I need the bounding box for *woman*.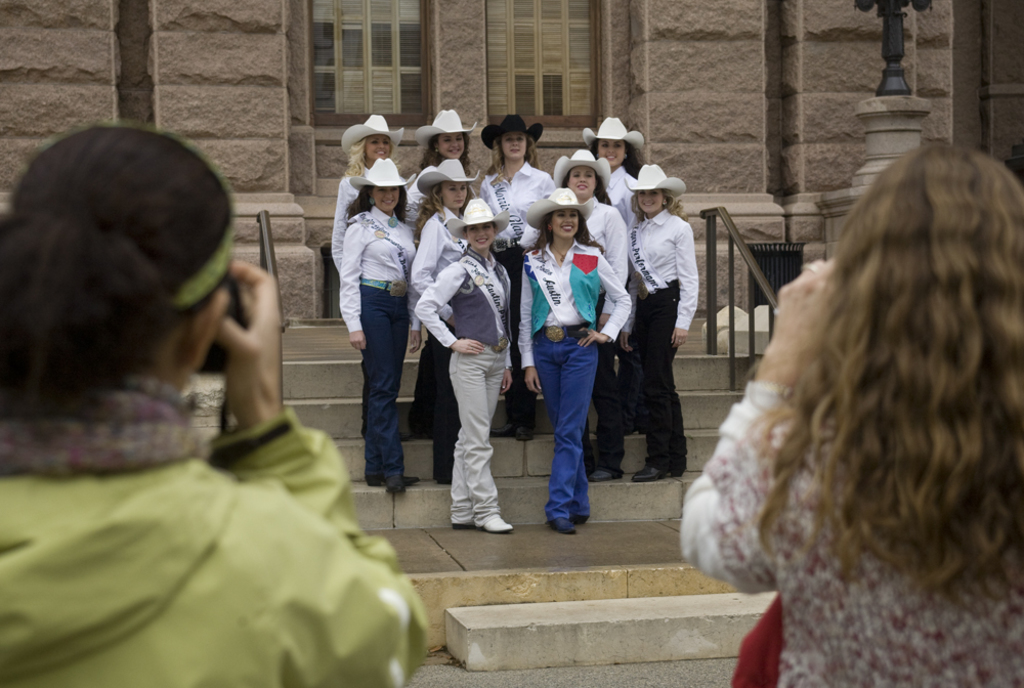
Here it is: (left=401, top=105, right=474, bottom=207).
